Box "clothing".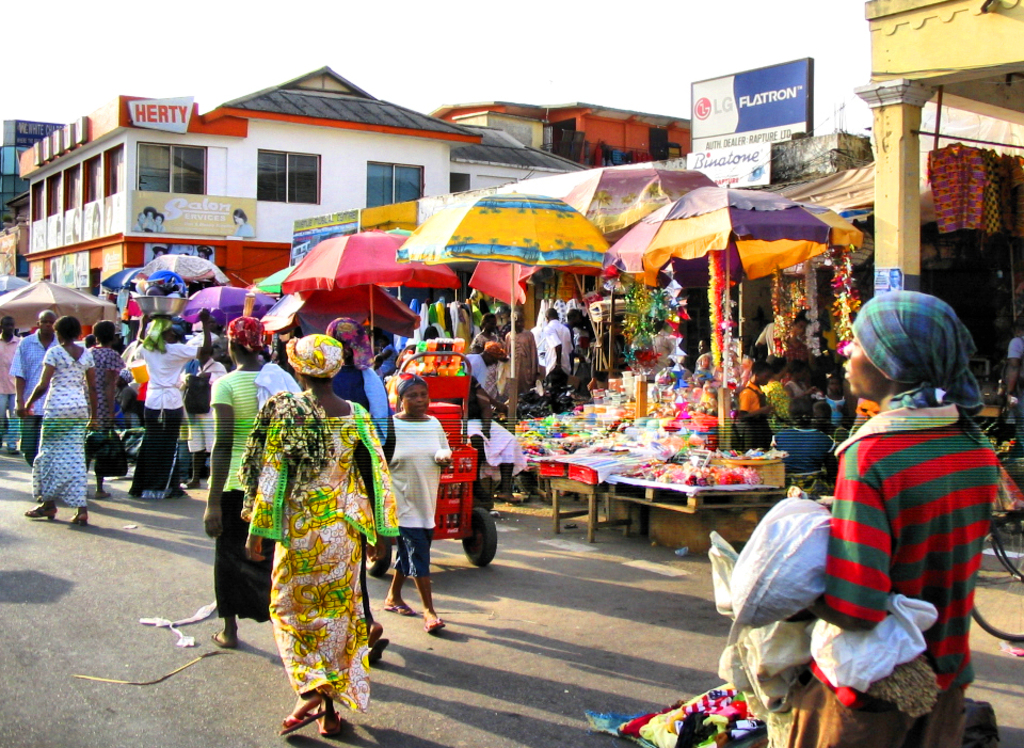
(782,415,827,464).
